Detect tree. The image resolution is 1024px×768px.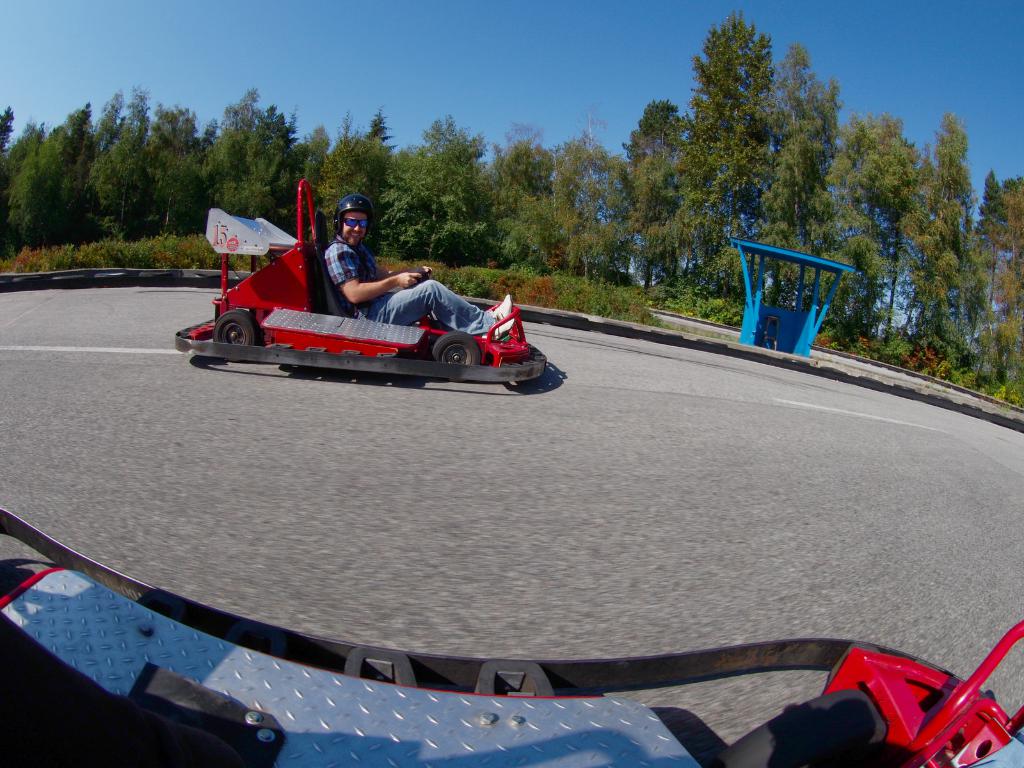
bbox=[989, 172, 1023, 408].
